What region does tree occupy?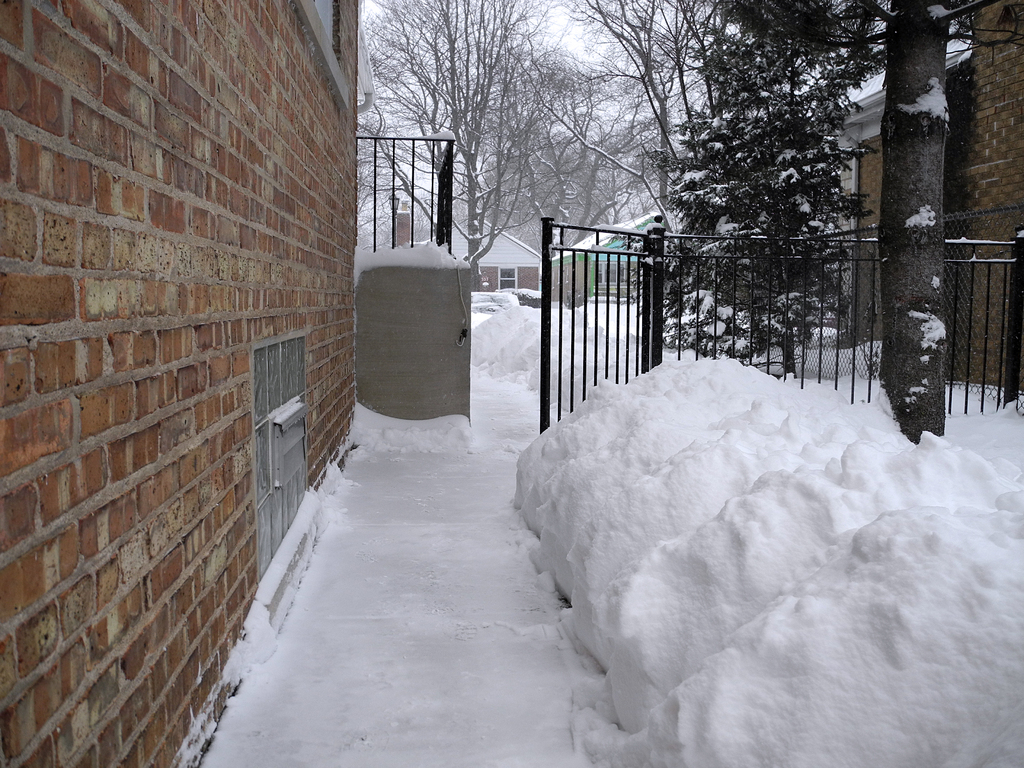
locate(604, 1, 900, 387).
